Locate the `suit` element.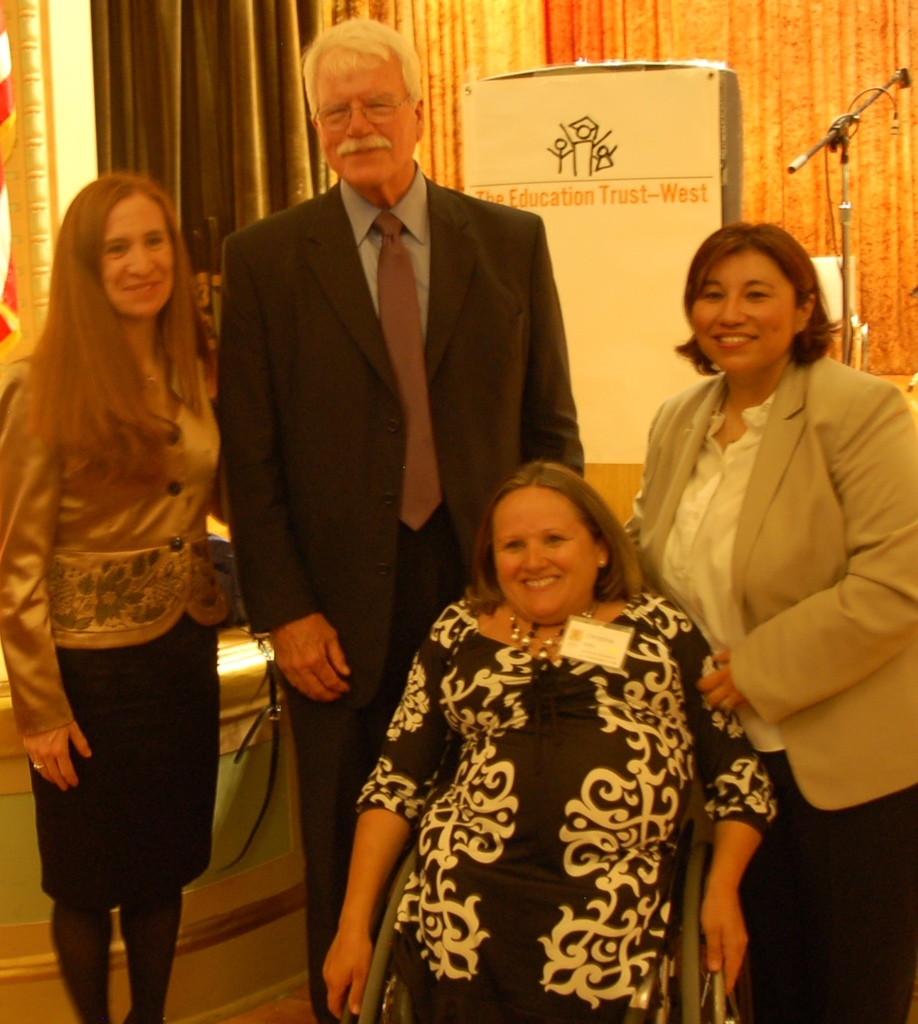
Element bbox: bbox=(216, 179, 588, 1023).
